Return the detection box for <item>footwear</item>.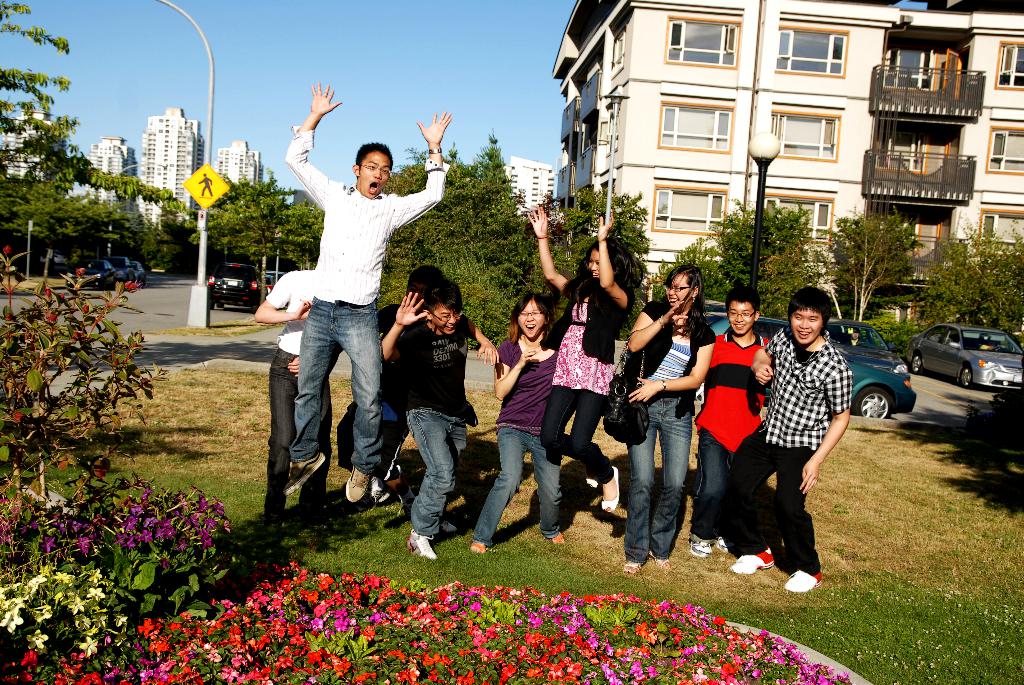
l=365, t=466, r=388, b=498.
